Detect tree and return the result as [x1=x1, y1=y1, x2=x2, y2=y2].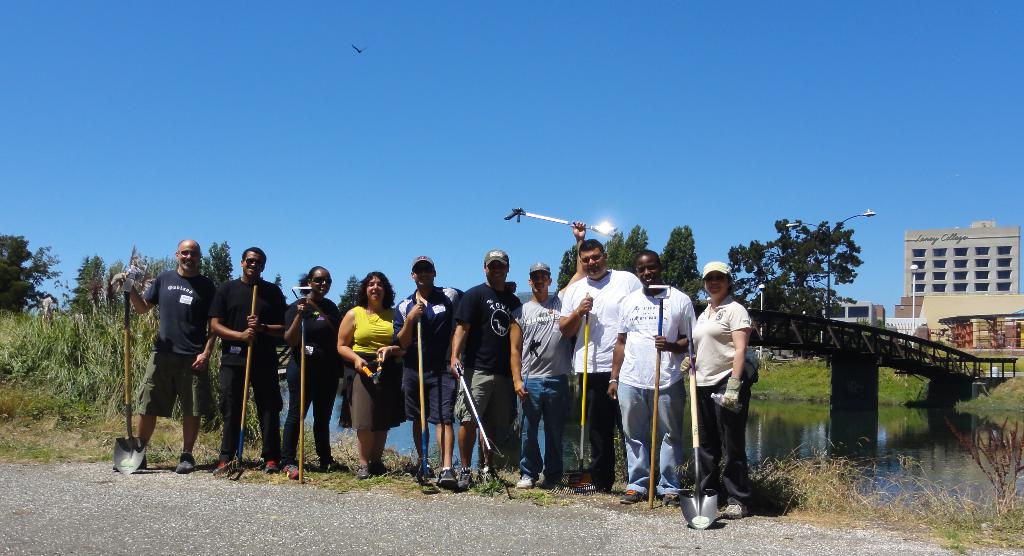
[x1=727, y1=241, x2=803, y2=346].
